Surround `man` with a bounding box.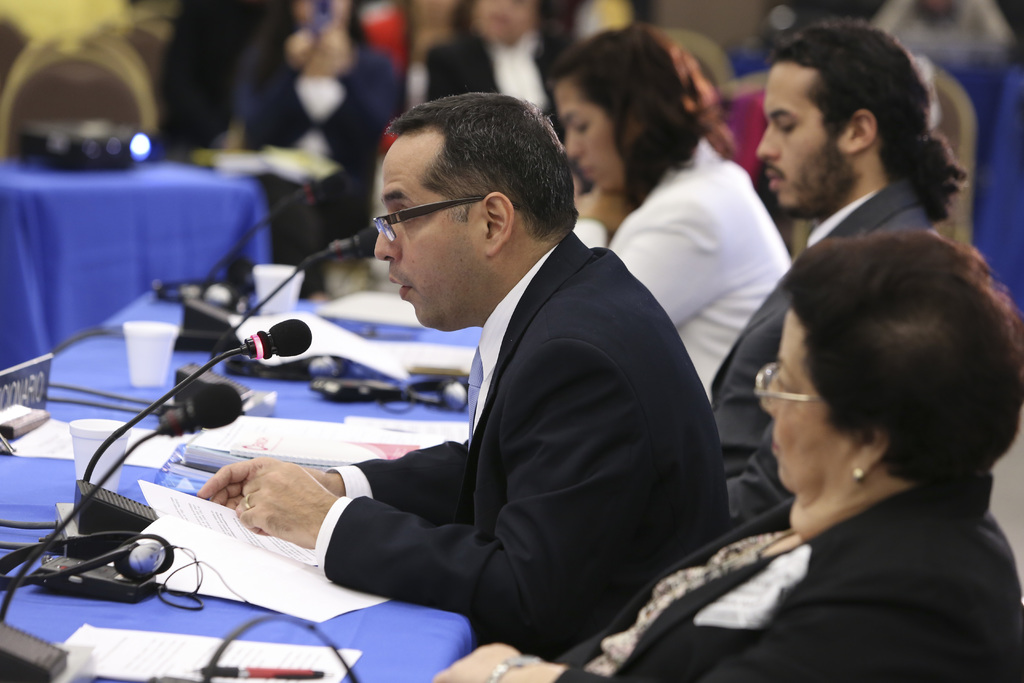
box(192, 99, 729, 661).
